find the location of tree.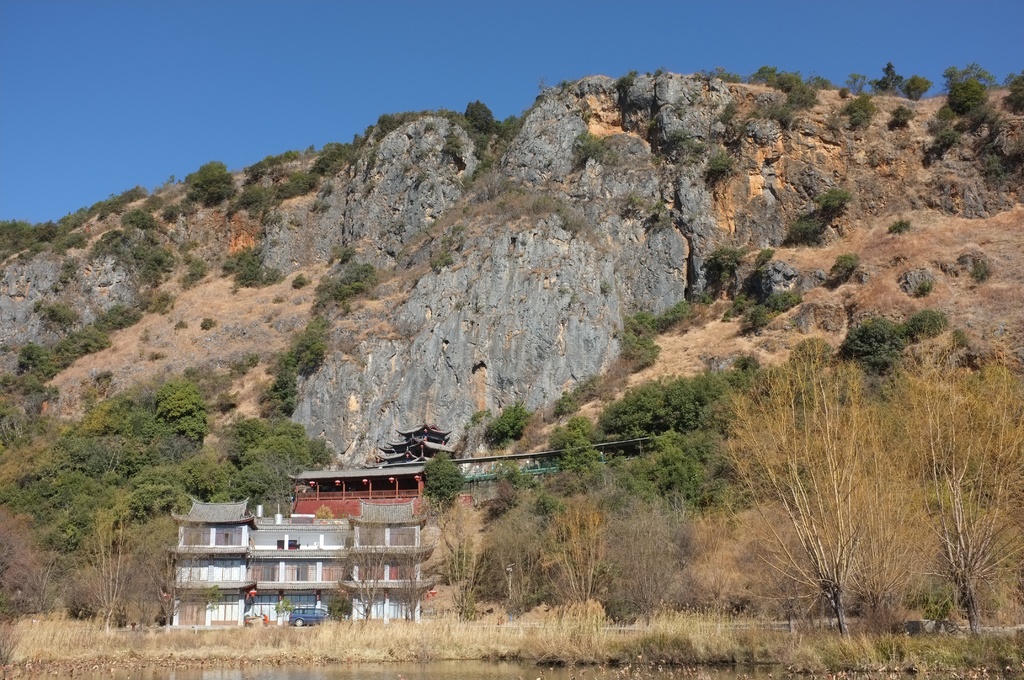
Location: select_region(193, 172, 237, 205).
